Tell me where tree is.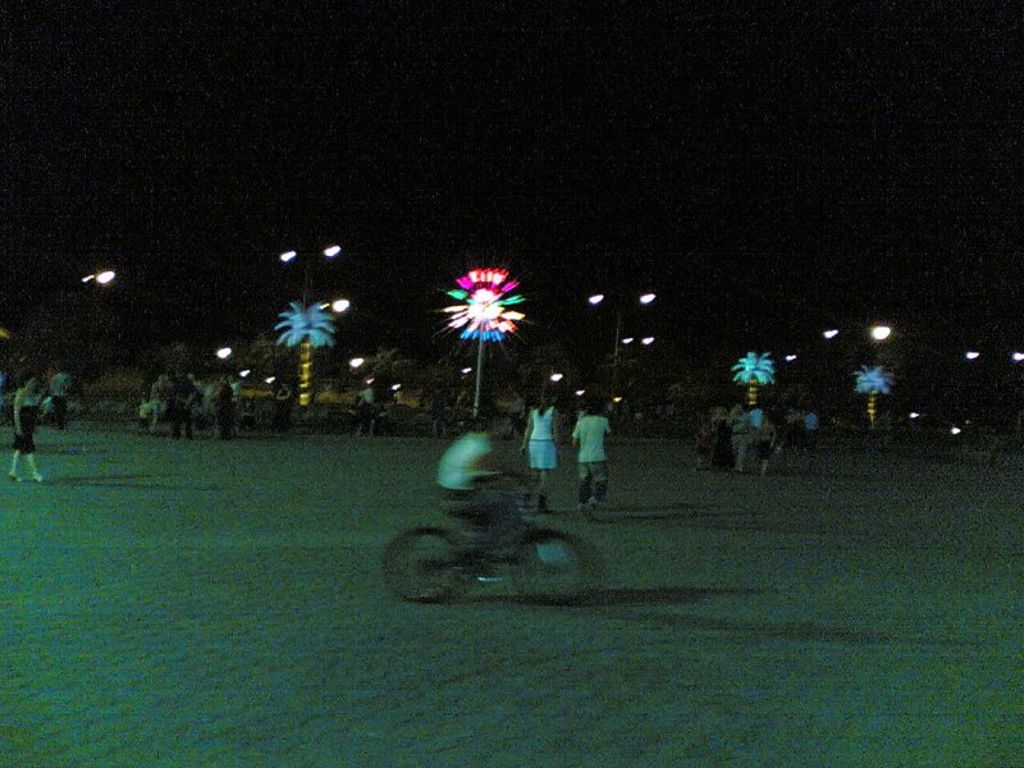
tree is at 276 297 342 404.
